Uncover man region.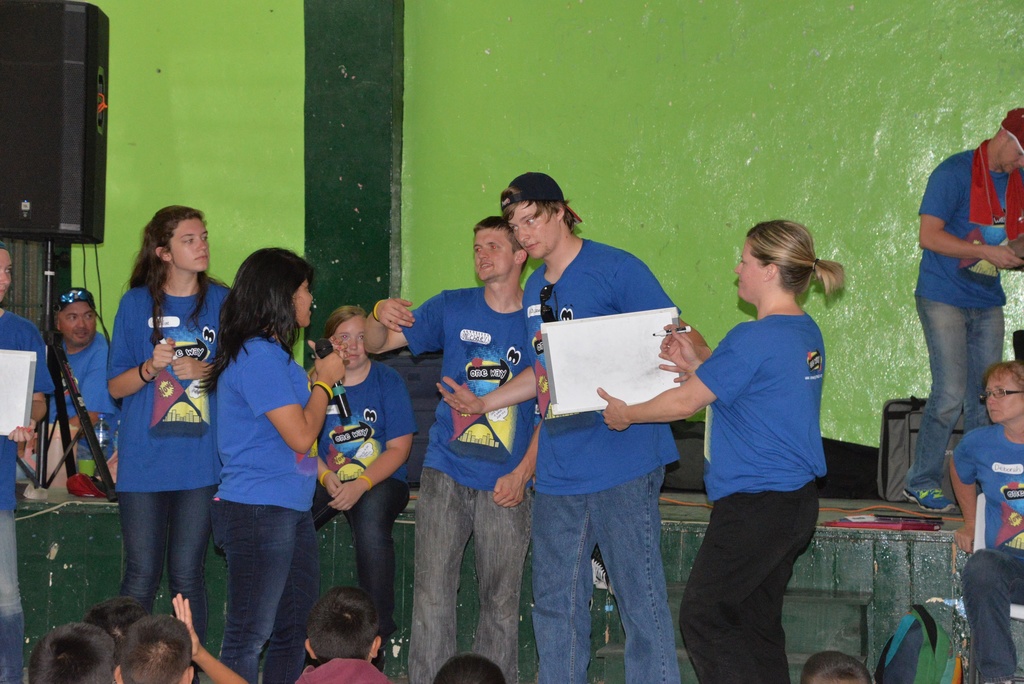
Uncovered: (500, 172, 681, 683).
